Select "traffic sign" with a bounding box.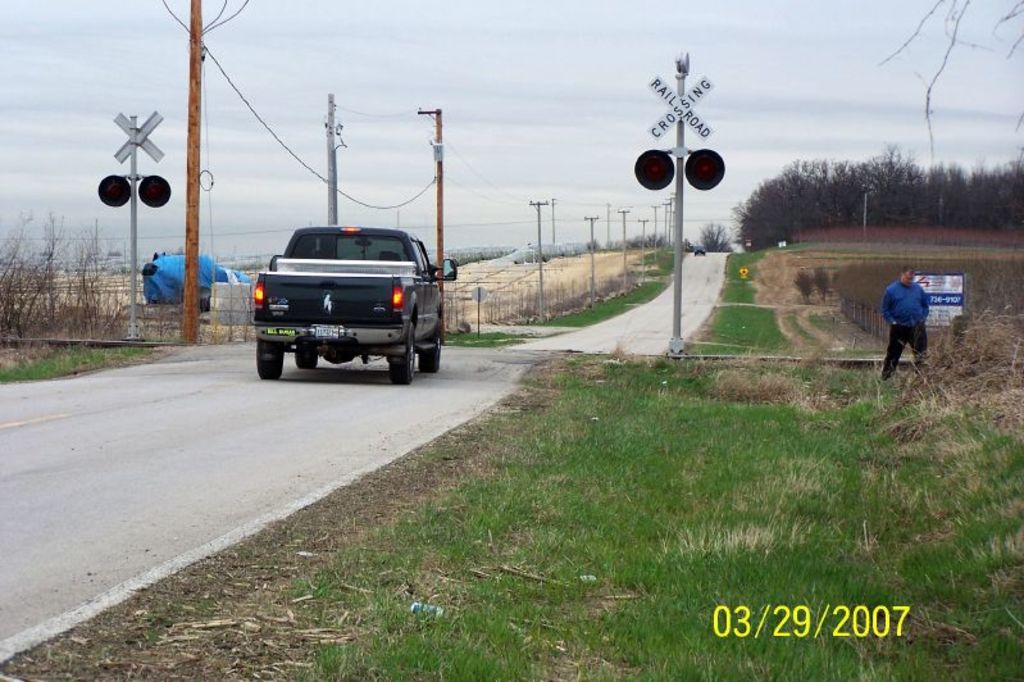
<box>632,147,674,190</box>.
